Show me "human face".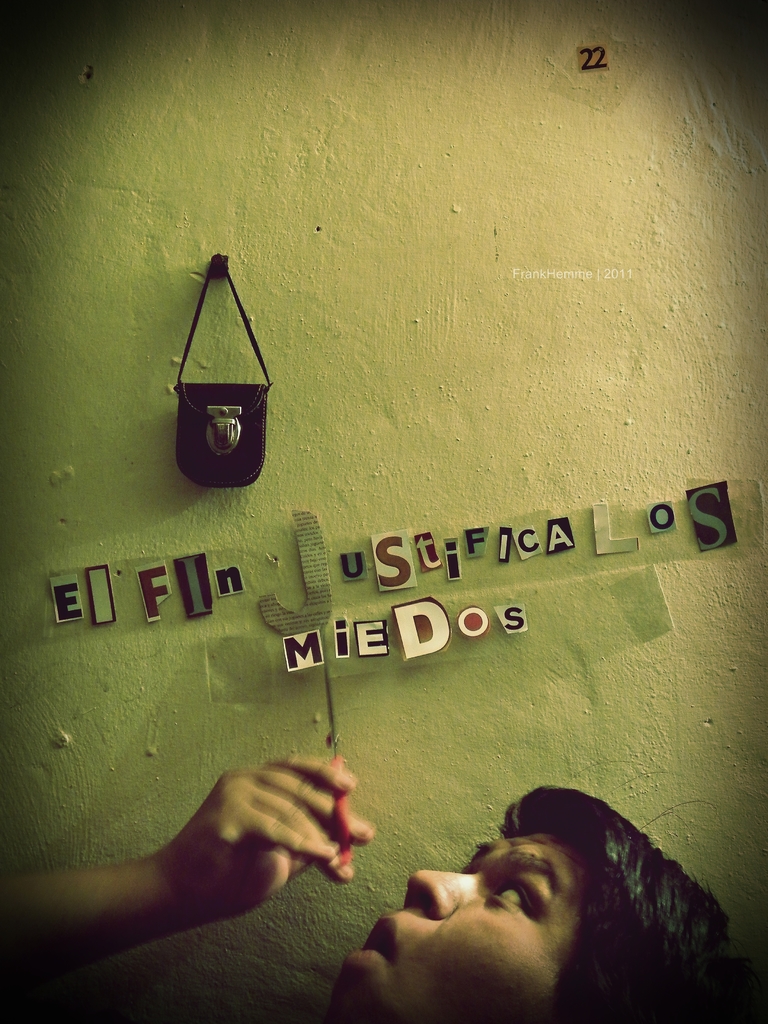
"human face" is here: l=328, t=831, r=571, b=1023.
